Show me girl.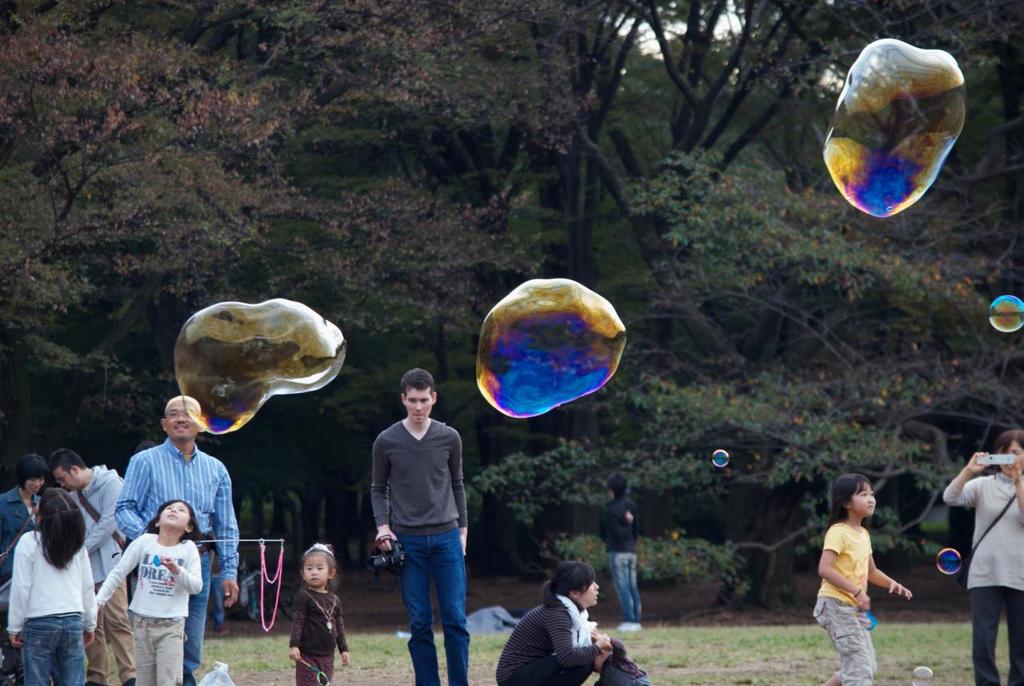
girl is here: l=285, t=538, r=354, b=685.
